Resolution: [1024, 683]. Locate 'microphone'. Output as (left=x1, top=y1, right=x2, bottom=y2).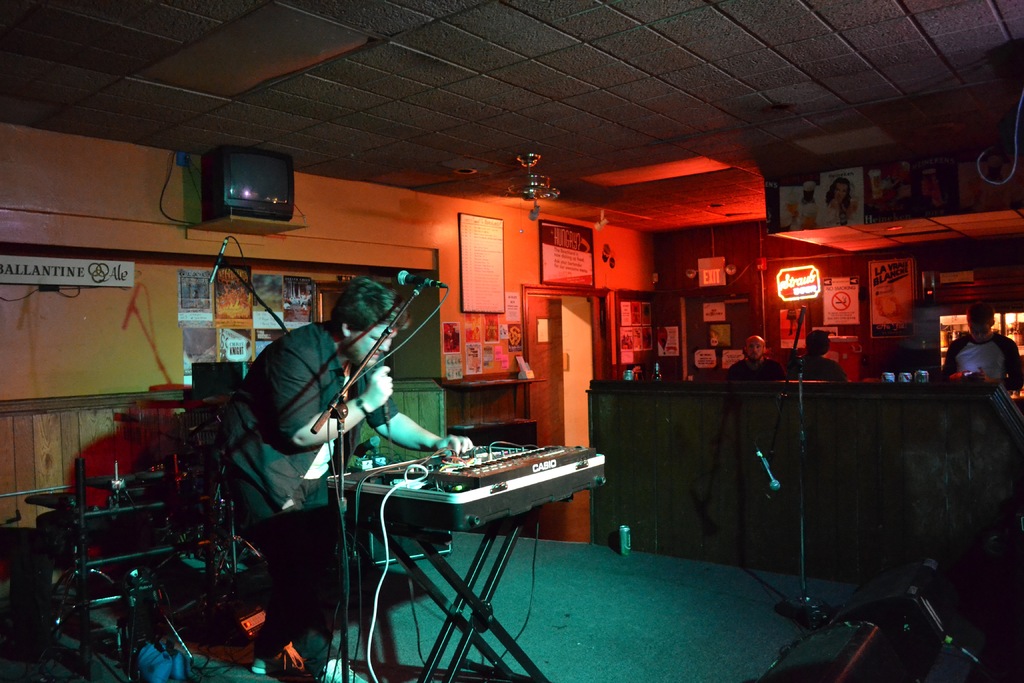
(left=754, top=448, right=781, bottom=491).
